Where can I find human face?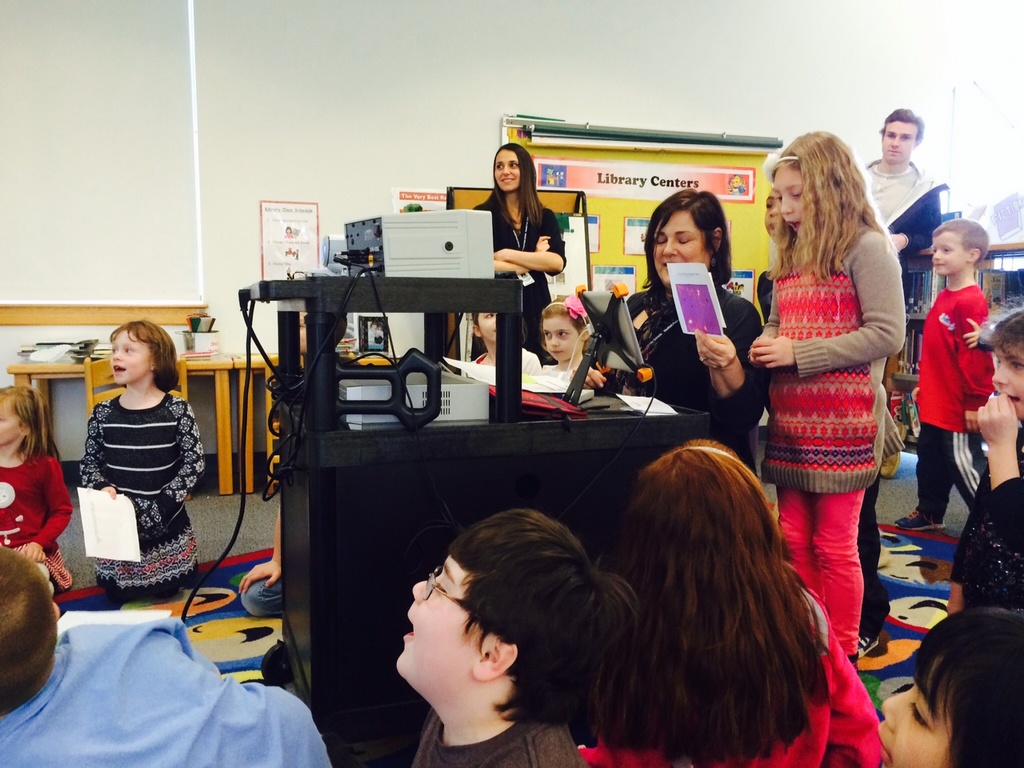
You can find it at x1=930, y1=237, x2=973, y2=273.
